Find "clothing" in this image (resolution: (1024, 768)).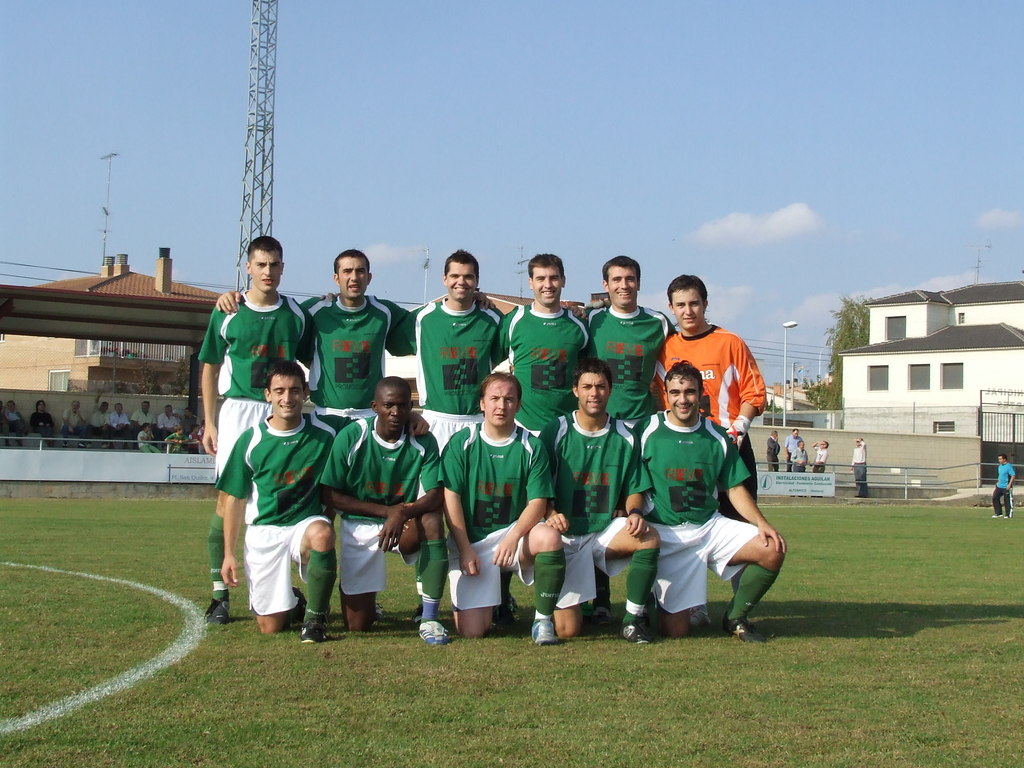
Rect(321, 417, 437, 511).
